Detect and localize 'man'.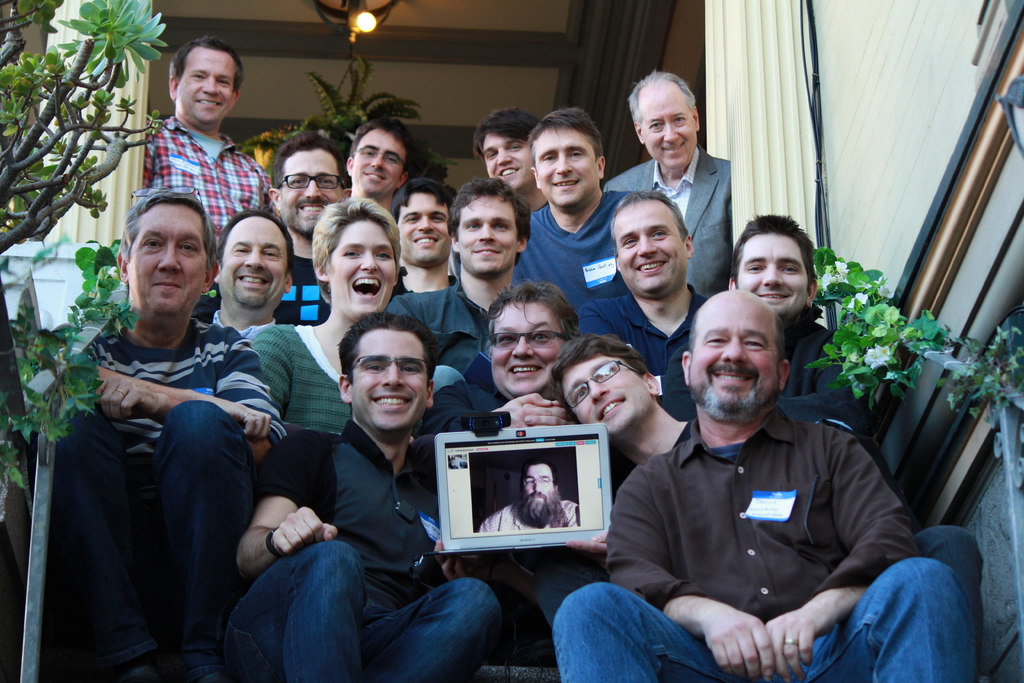
Localized at bbox=(557, 332, 700, 498).
